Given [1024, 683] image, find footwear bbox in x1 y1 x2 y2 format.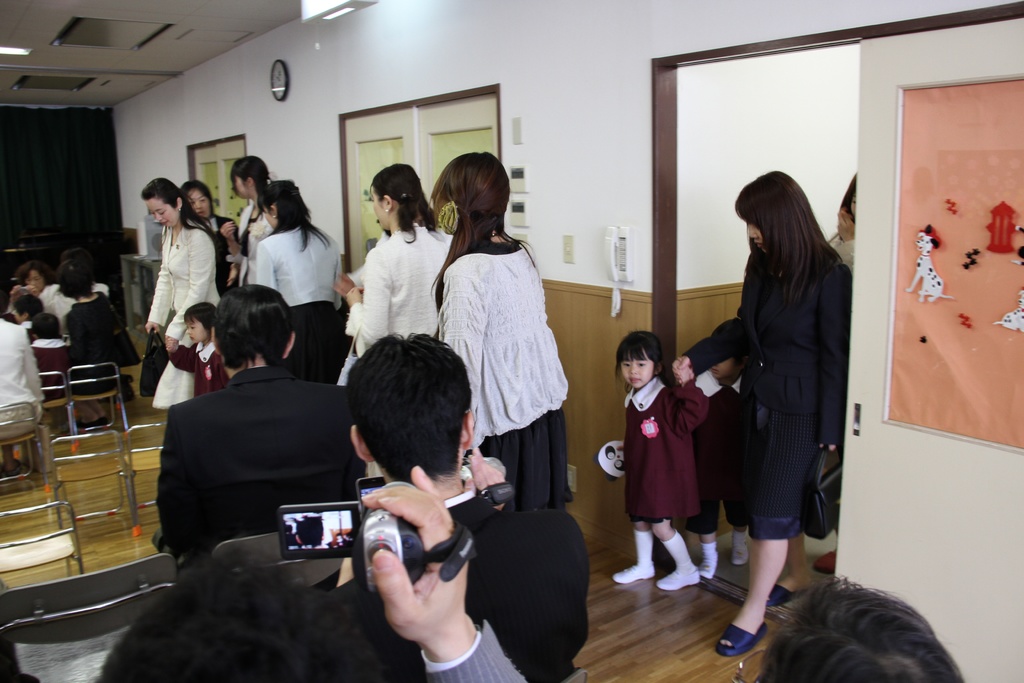
716 623 769 657.
